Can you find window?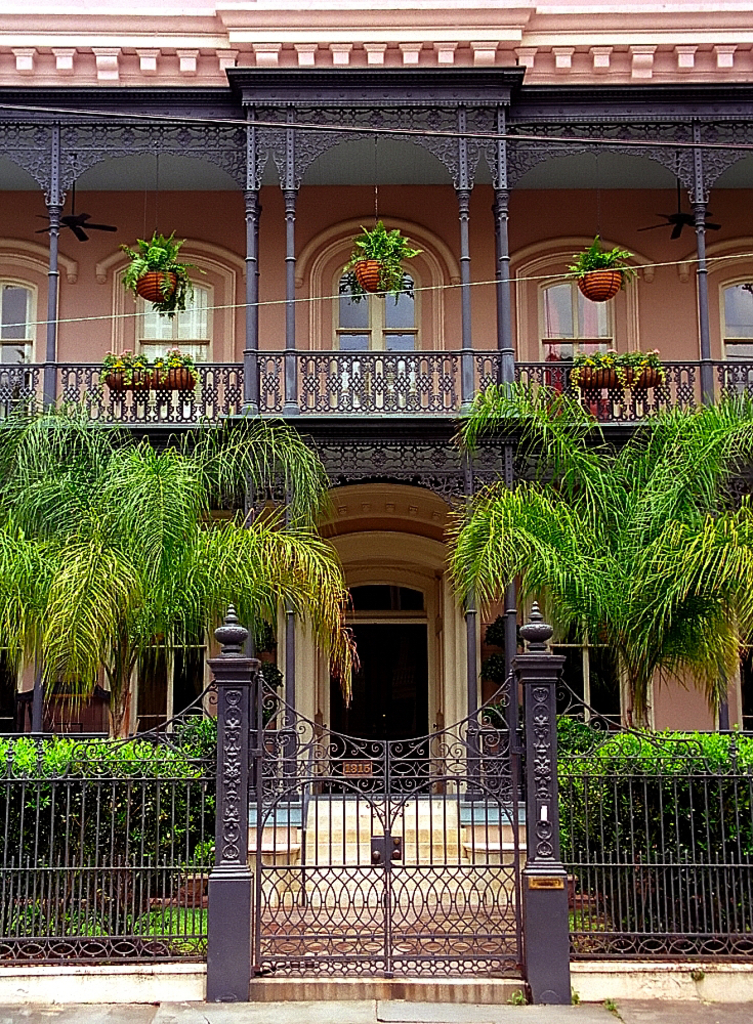
Yes, bounding box: [x1=110, y1=614, x2=202, y2=755].
